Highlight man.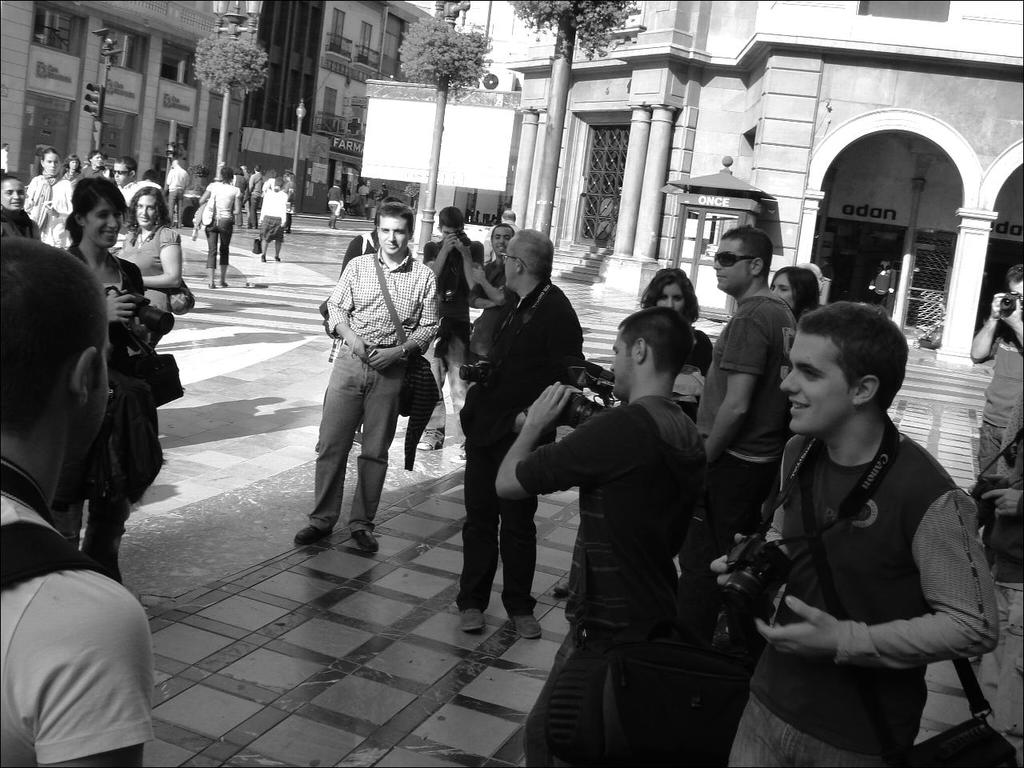
Highlighted region: detection(0, 234, 161, 767).
